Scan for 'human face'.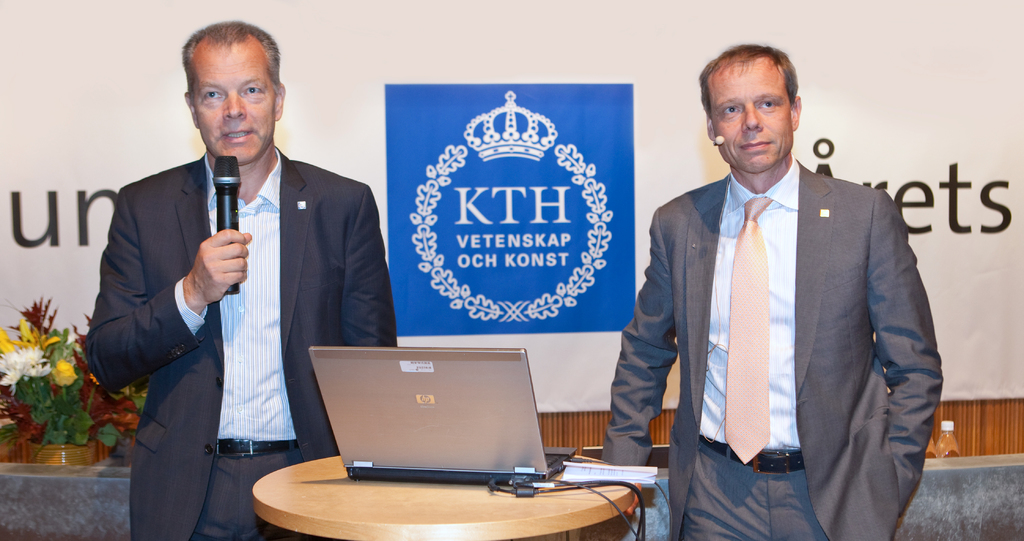
Scan result: 189/51/276/163.
